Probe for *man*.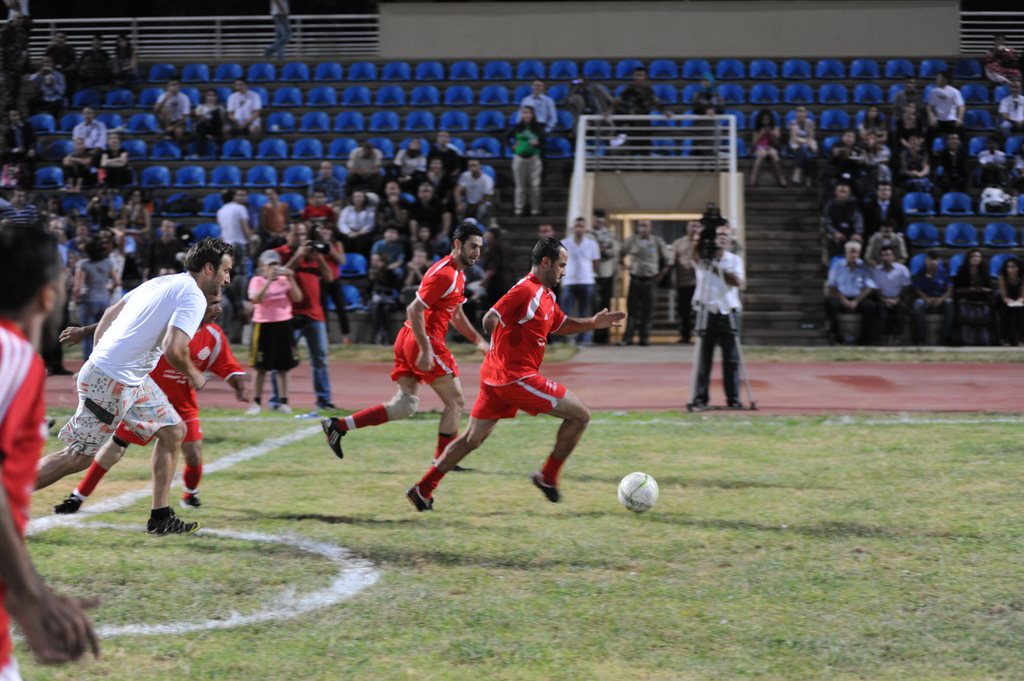
Probe result: 219,190,253,249.
